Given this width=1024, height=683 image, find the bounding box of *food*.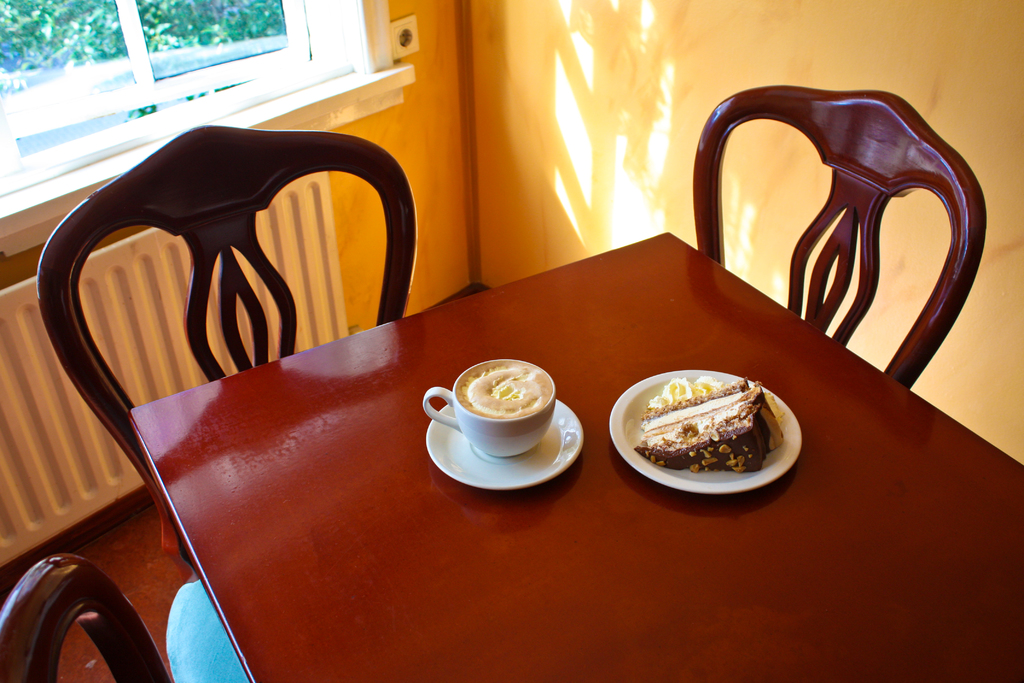
rect(623, 363, 788, 484).
